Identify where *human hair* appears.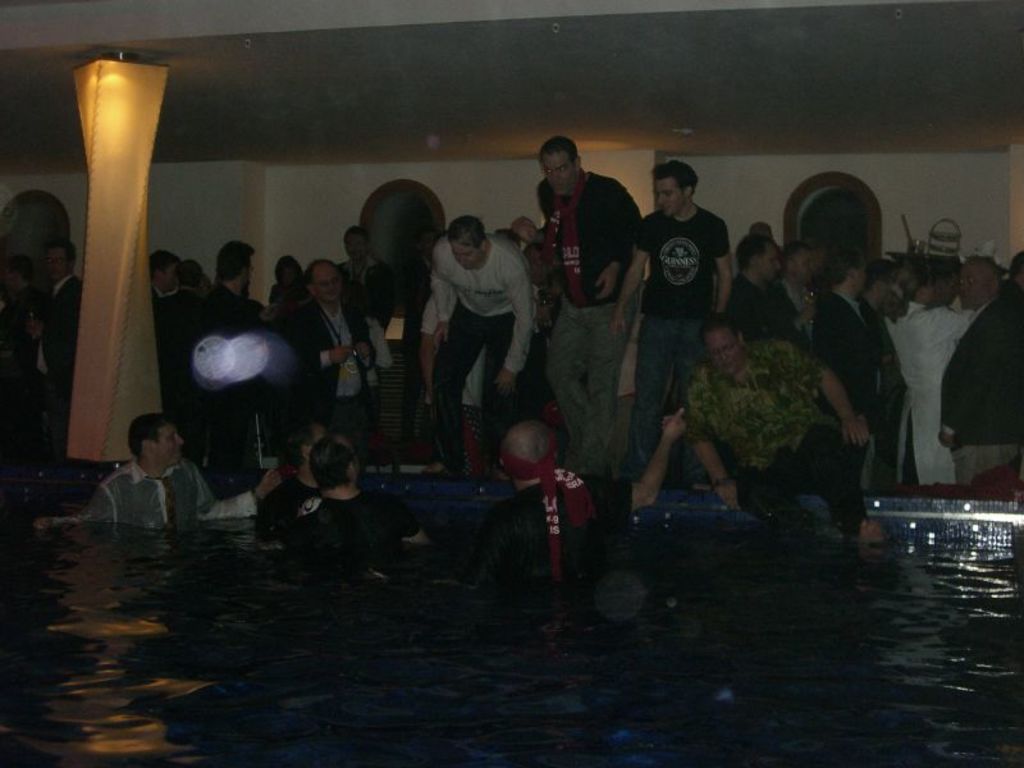
Appears at locate(884, 256, 925, 317).
